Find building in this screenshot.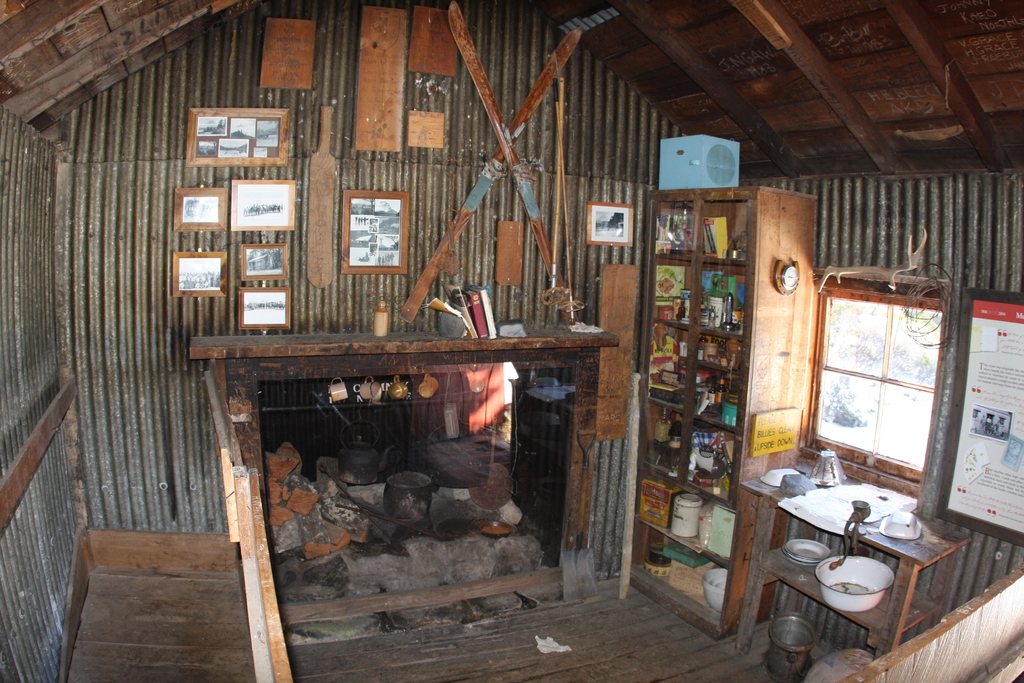
The bounding box for building is {"x1": 0, "y1": 0, "x2": 1023, "y2": 682}.
